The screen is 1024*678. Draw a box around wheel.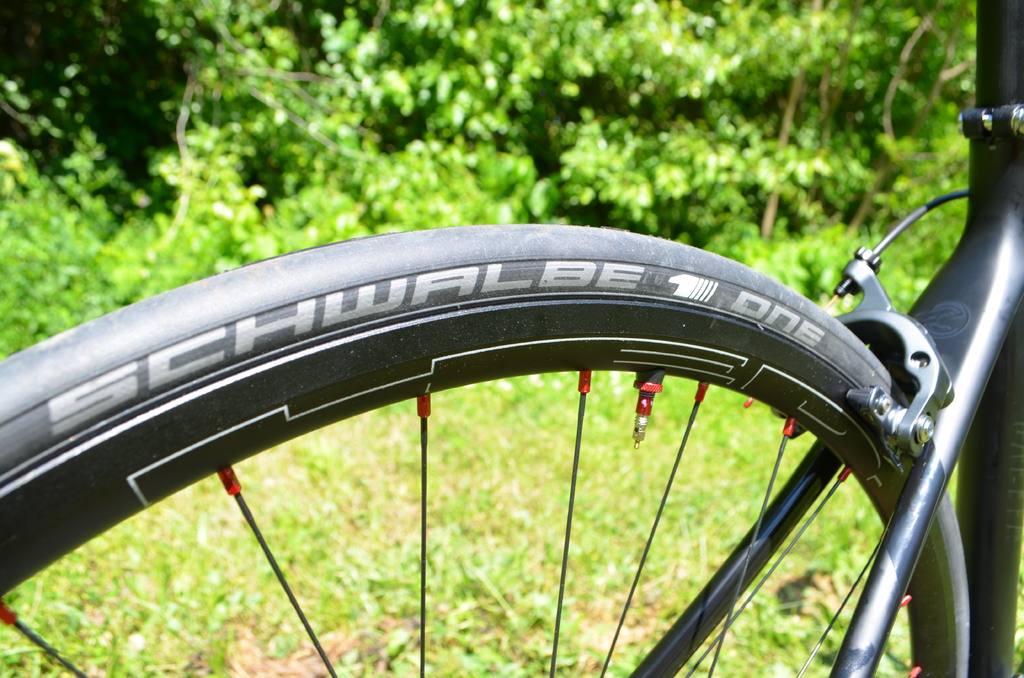
34:193:966:614.
